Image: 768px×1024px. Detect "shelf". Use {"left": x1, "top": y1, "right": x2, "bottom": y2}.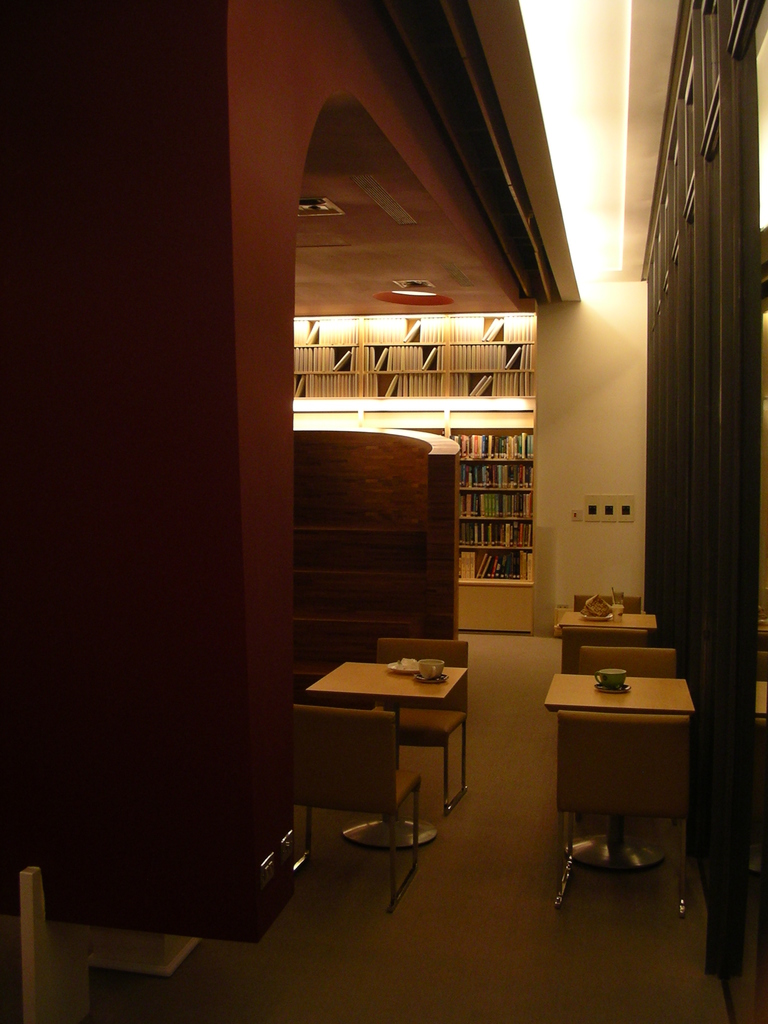
{"left": 292, "top": 319, "right": 439, "bottom": 348}.
